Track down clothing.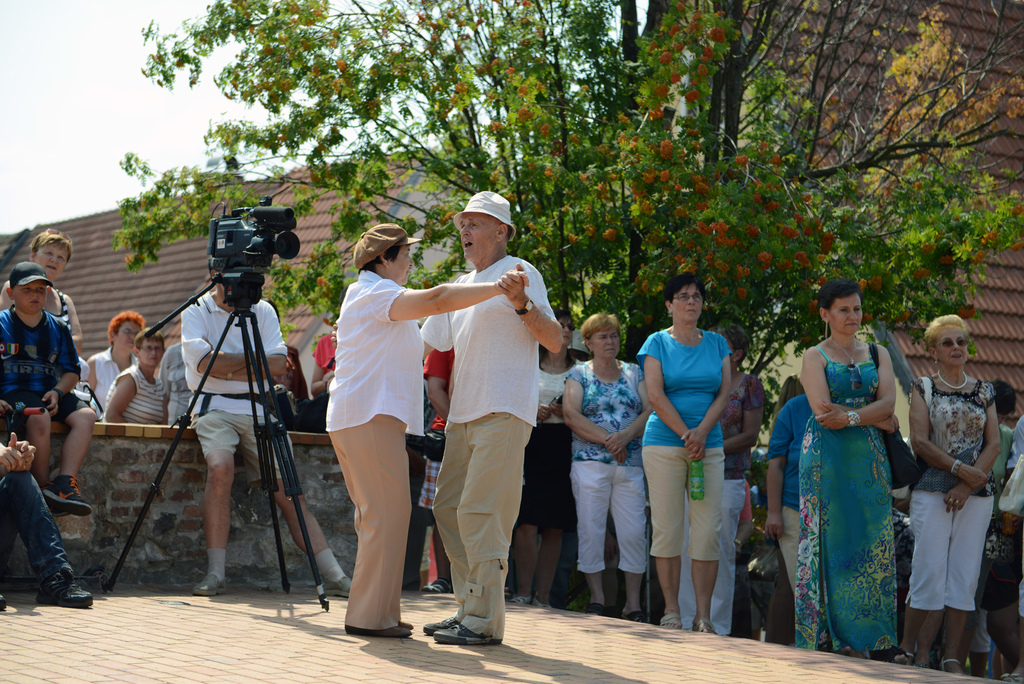
Tracked to {"left": 324, "top": 270, "right": 427, "bottom": 628}.
